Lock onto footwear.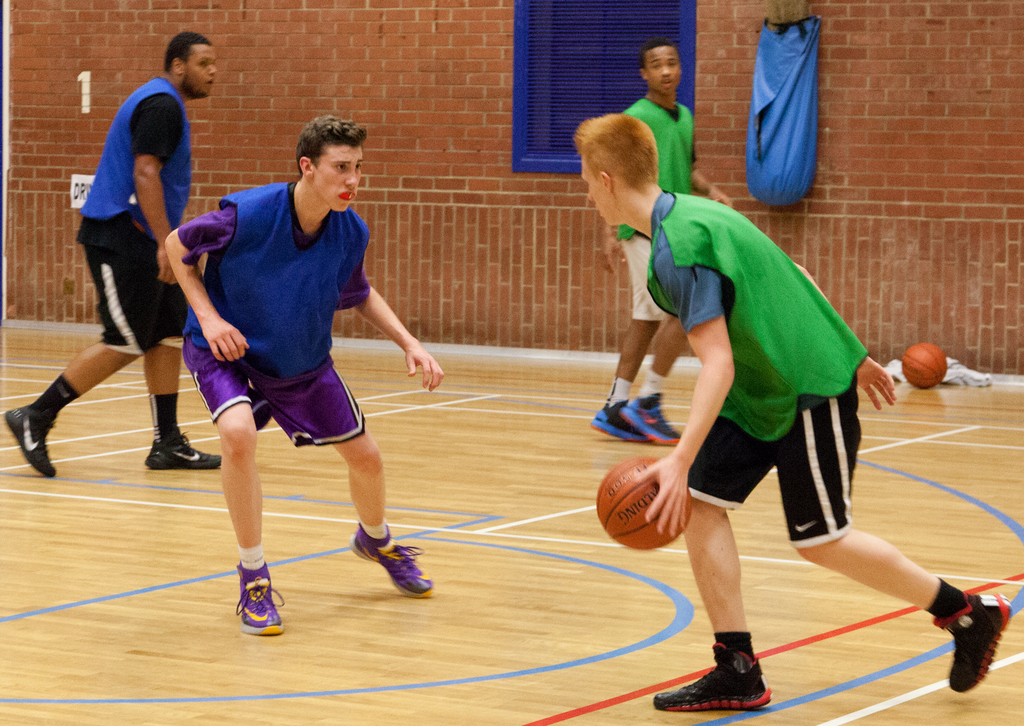
Locked: detection(143, 428, 218, 470).
